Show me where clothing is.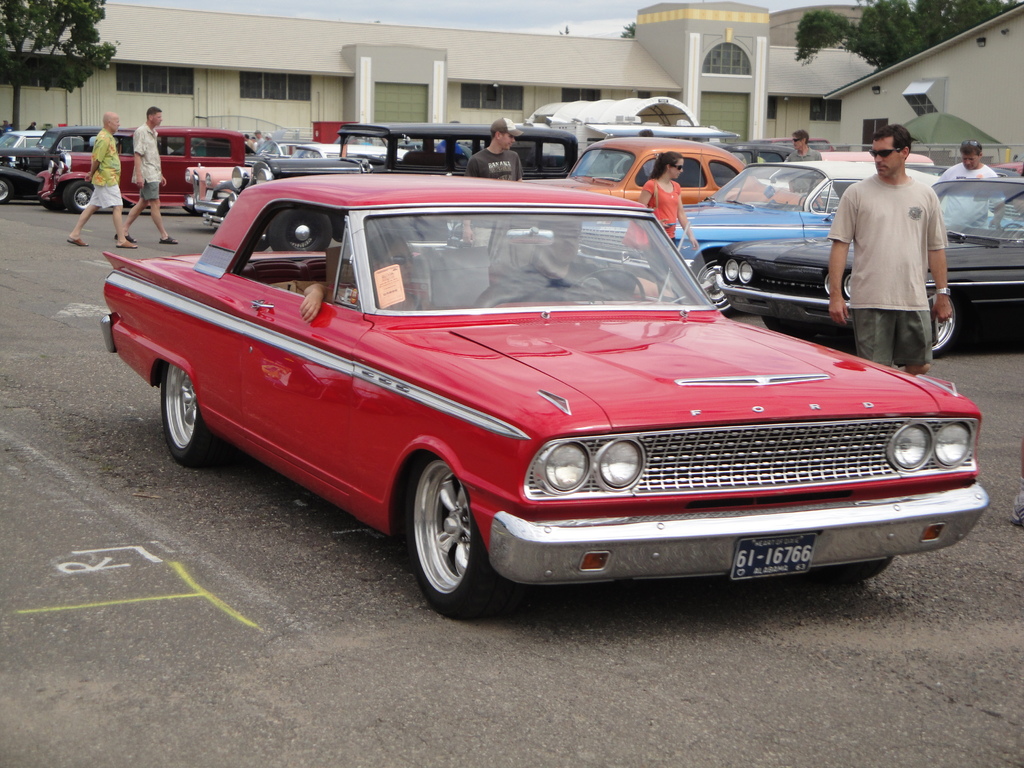
clothing is at left=784, top=147, right=824, bottom=163.
